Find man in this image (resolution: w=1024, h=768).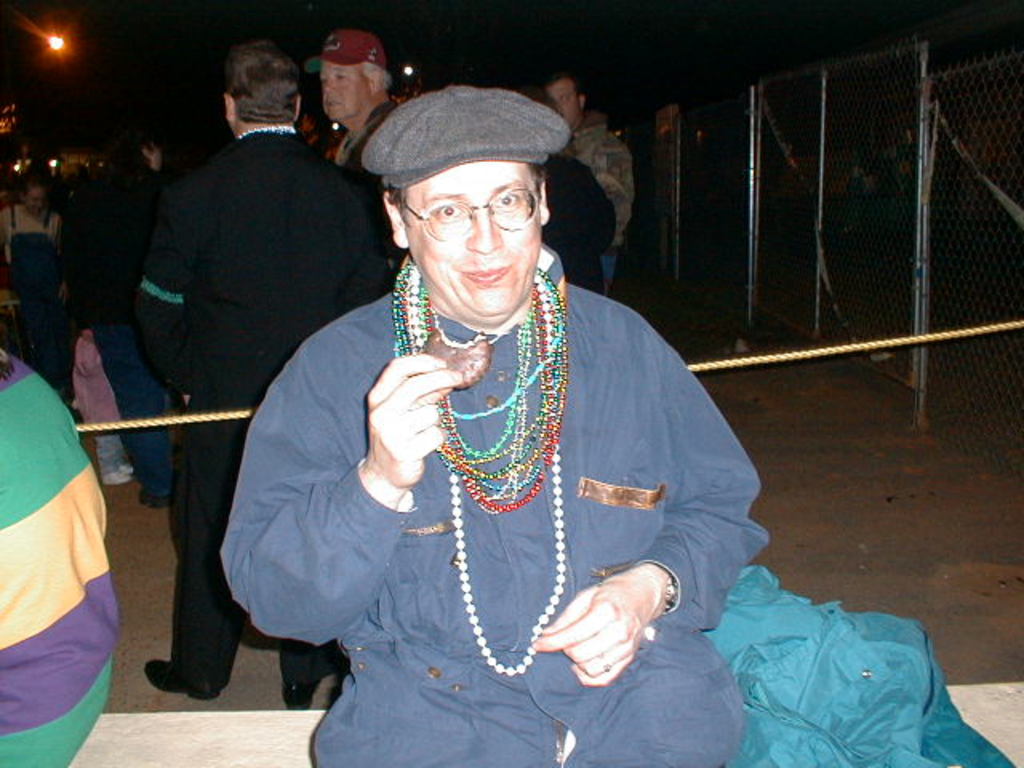
left=227, top=83, right=762, bottom=758.
